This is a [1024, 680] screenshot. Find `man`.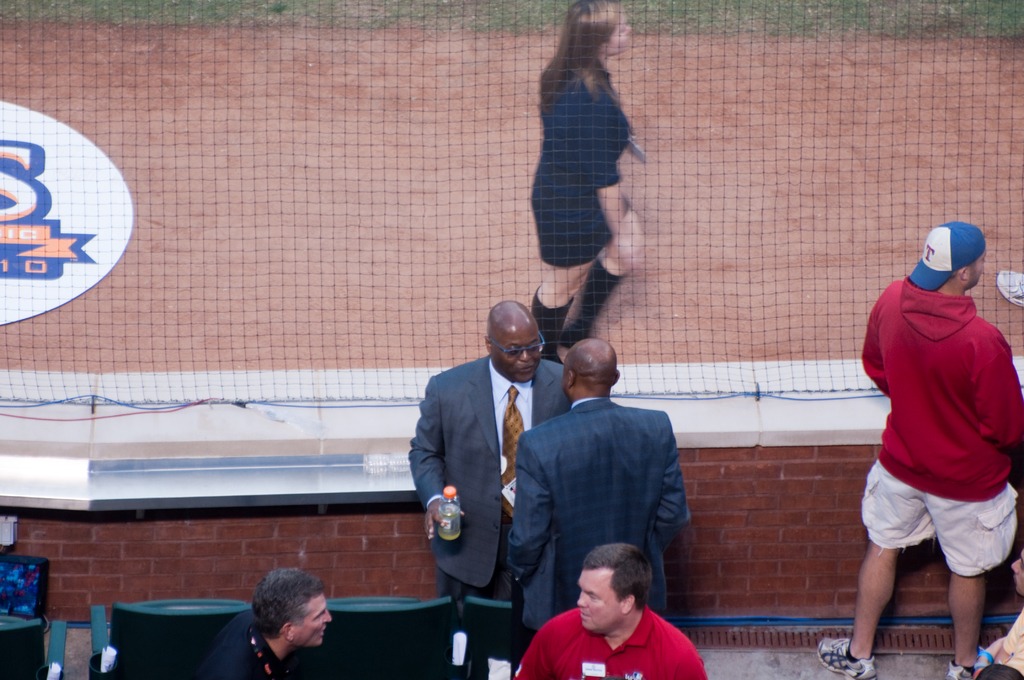
Bounding box: <bbox>403, 298, 573, 679</bbox>.
